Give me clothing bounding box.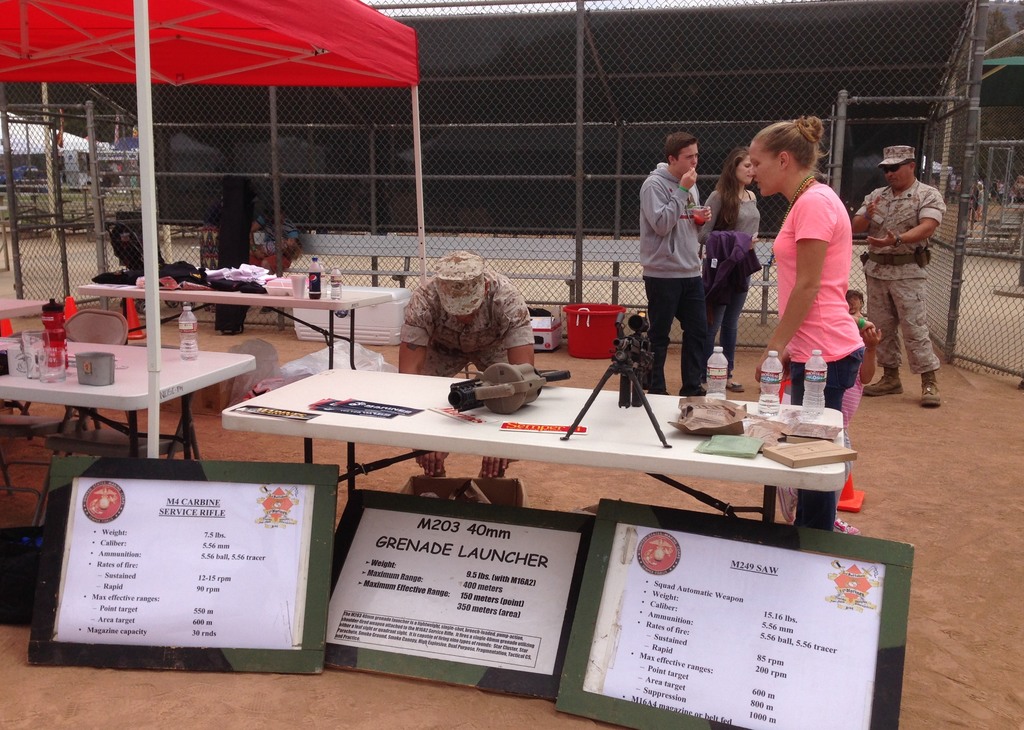
x1=249, y1=215, x2=303, y2=281.
